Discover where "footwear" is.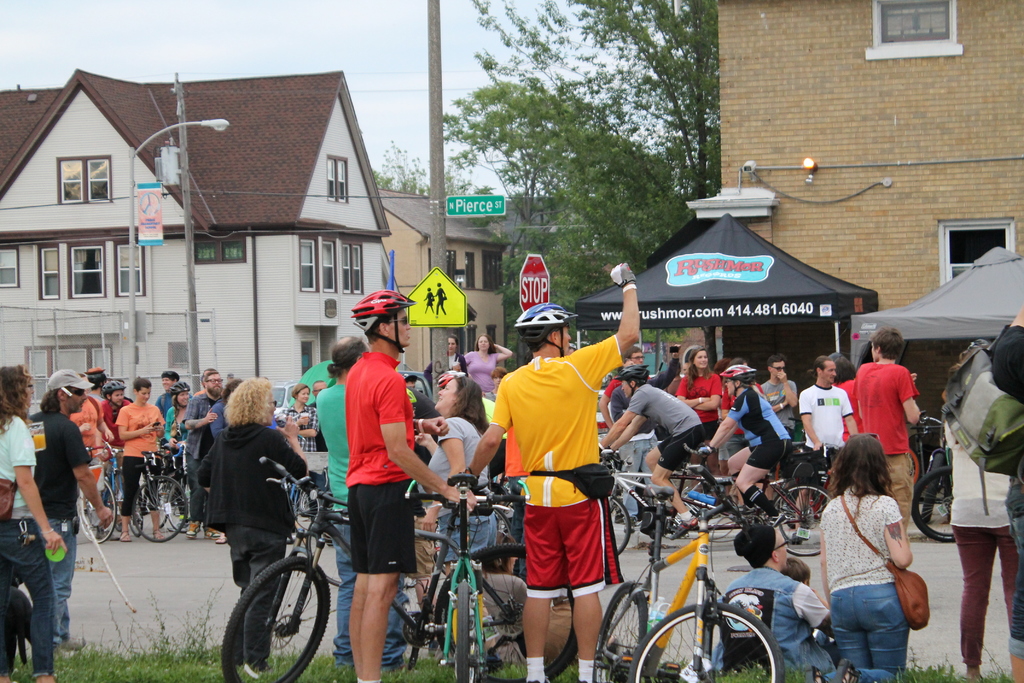
Discovered at box(792, 531, 803, 544).
